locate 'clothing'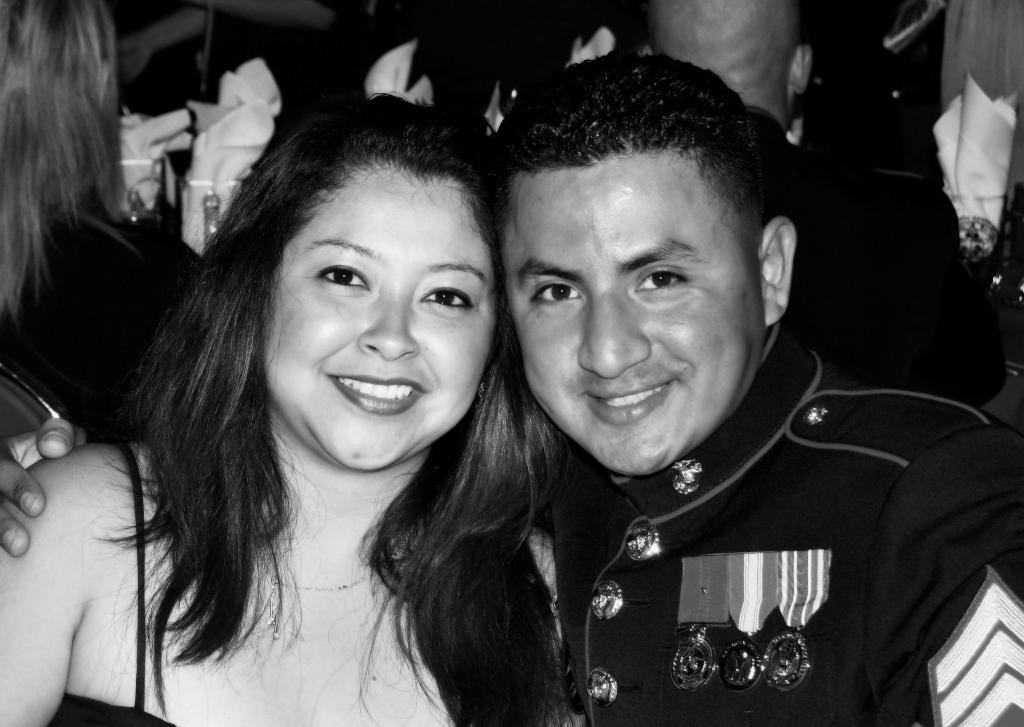
l=0, t=193, r=205, b=448
